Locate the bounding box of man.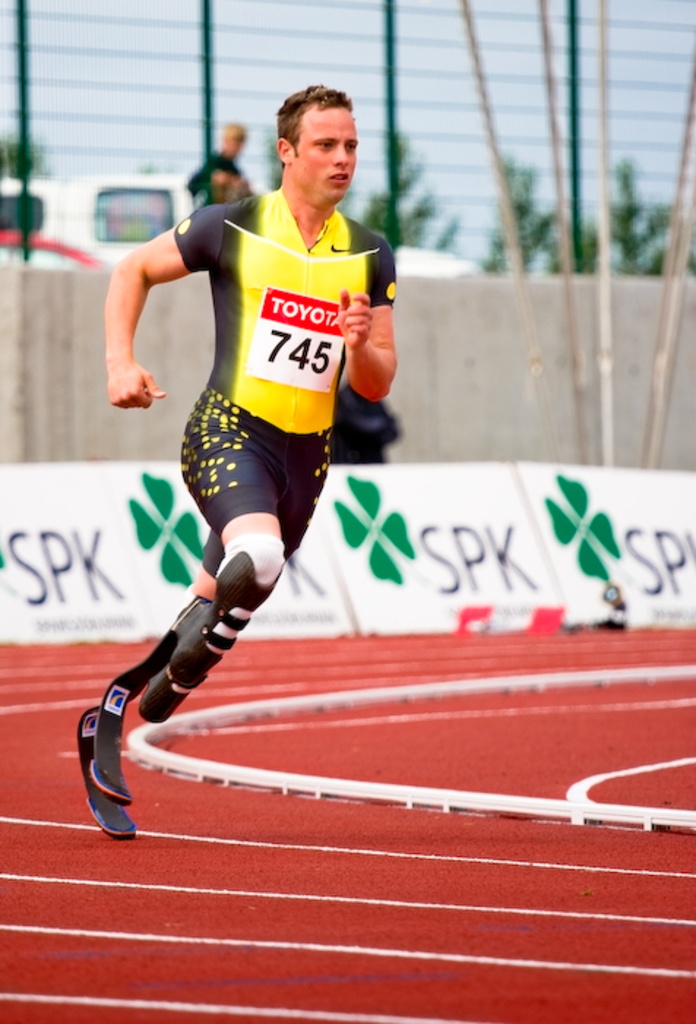
Bounding box: bbox=[98, 91, 421, 827].
